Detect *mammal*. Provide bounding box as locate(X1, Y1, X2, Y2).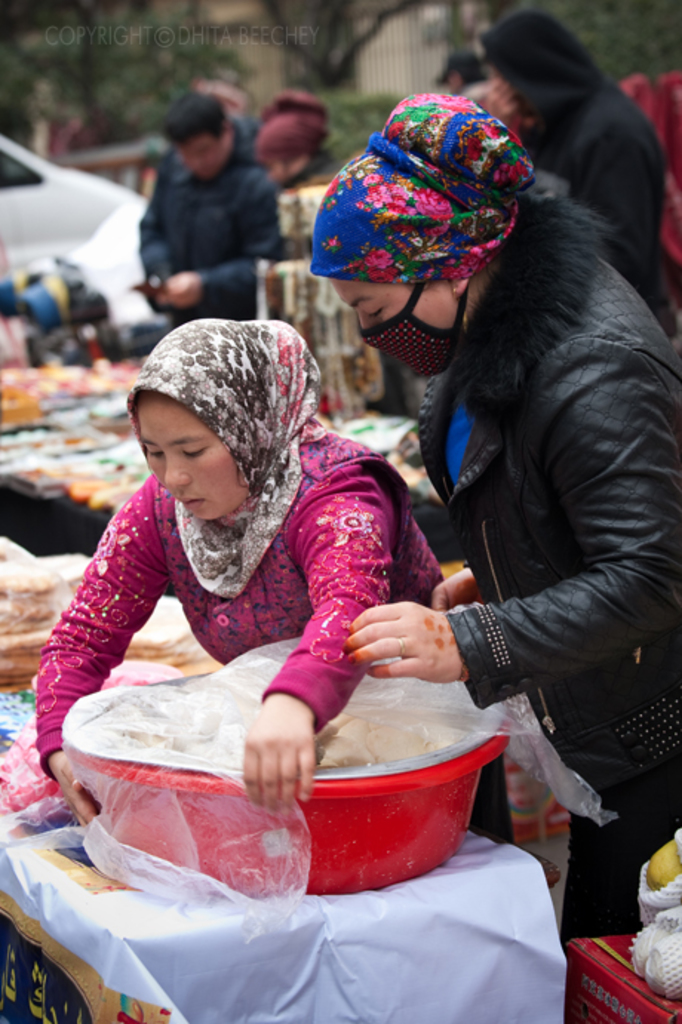
locate(491, 12, 681, 348).
